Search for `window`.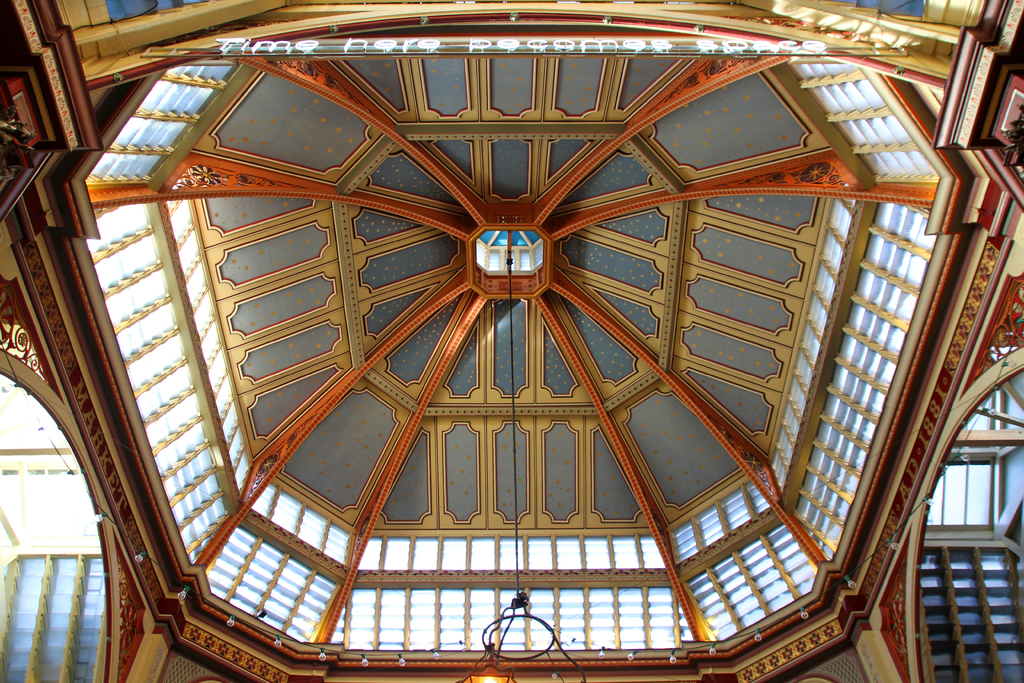
Found at {"left": 915, "top": 462, "right": 1002, "bottom": 536}.
